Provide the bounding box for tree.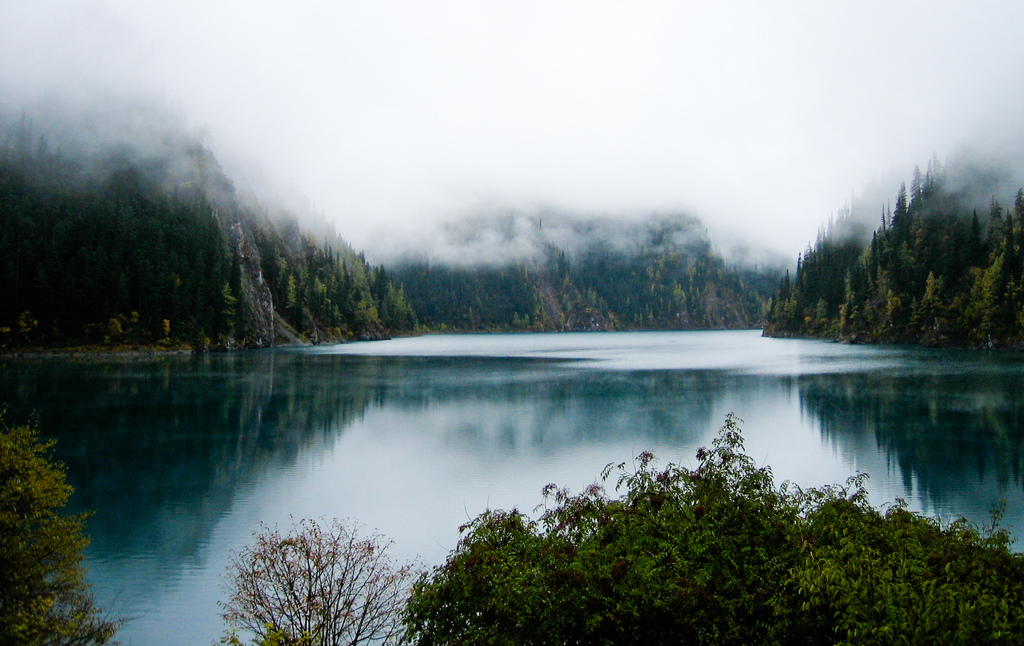
{"x1": 397, "y1": 406, "x2": 1023, "y2": 645}.
